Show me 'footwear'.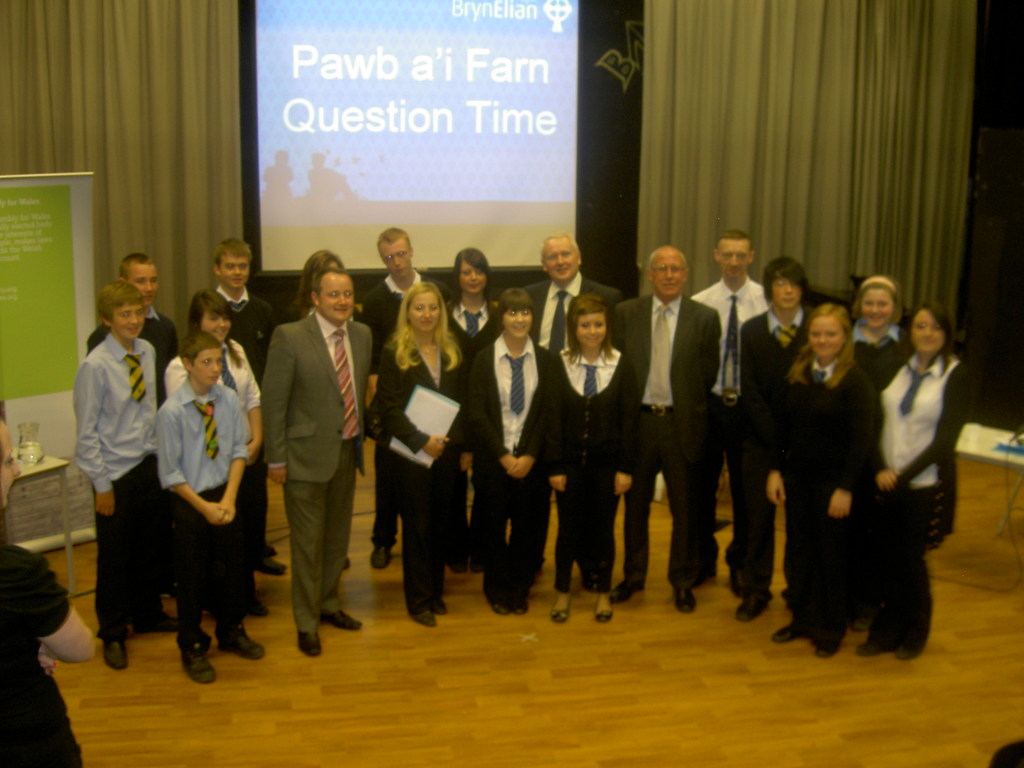
'footwear' is here: [x1=605, y1=575, x2=645, y2=603].
